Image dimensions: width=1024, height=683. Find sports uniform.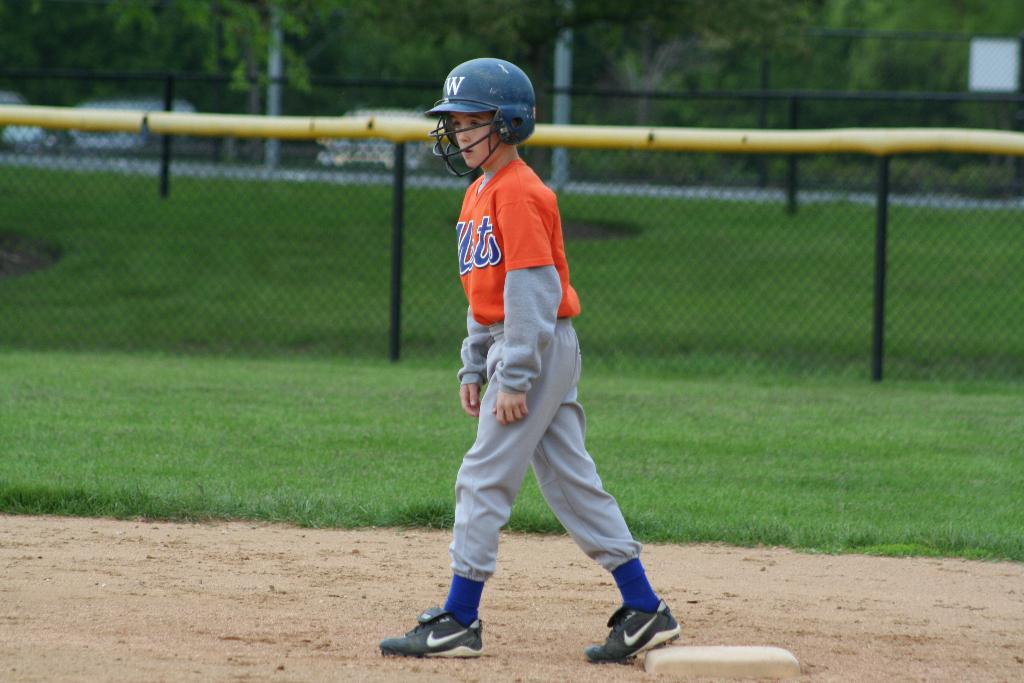
crop(380, 55, 676, 658).
